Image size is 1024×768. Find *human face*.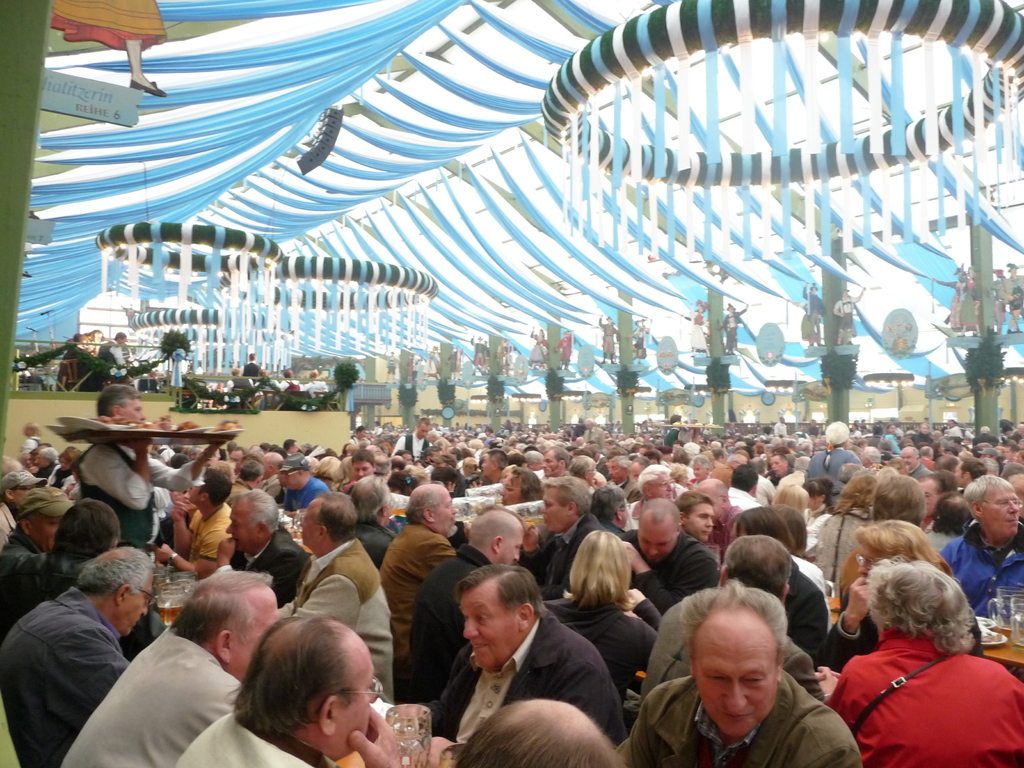
left=769, top=456, right=784, bottom=475.
